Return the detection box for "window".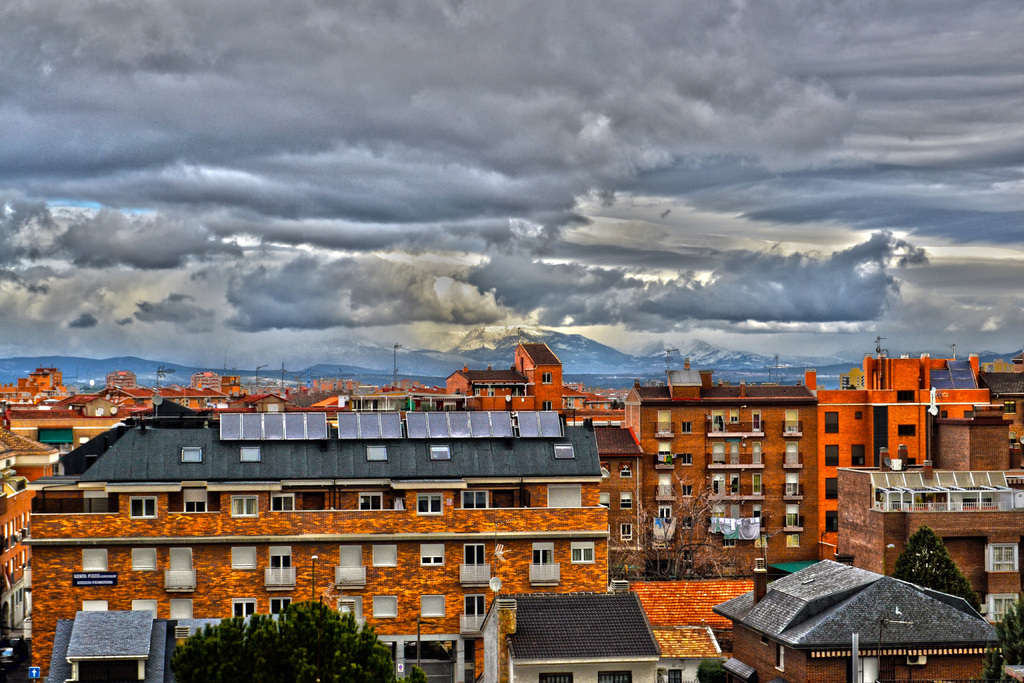
bbox=(853, 445, 863, 465).
